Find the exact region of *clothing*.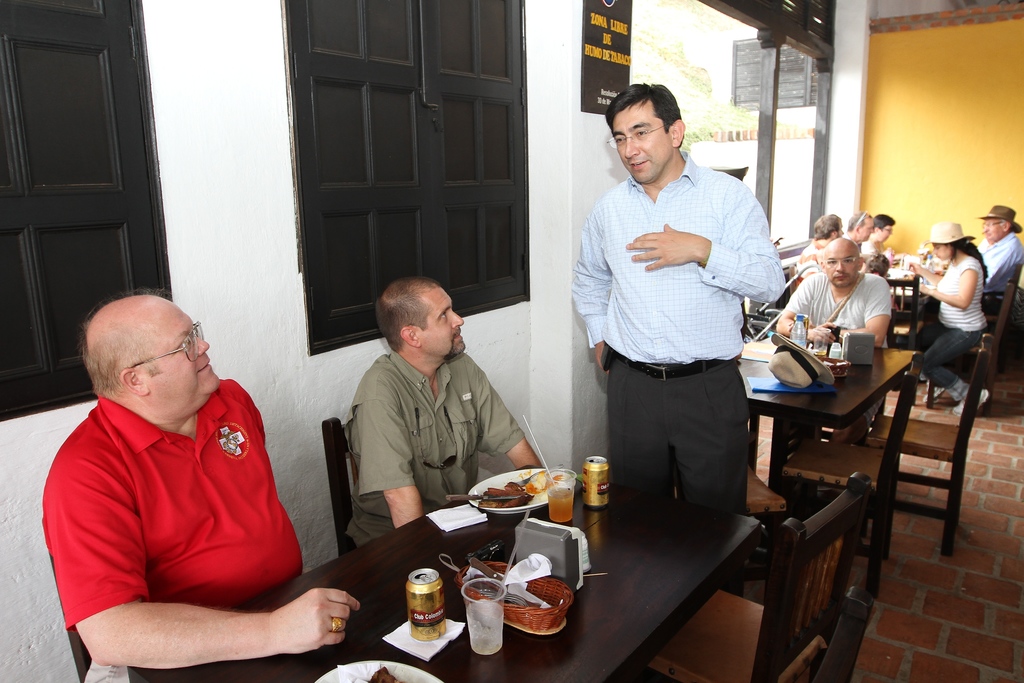
Exact region: {"left": 342, "top": 351, "right": 529, "bottom": 550}.
